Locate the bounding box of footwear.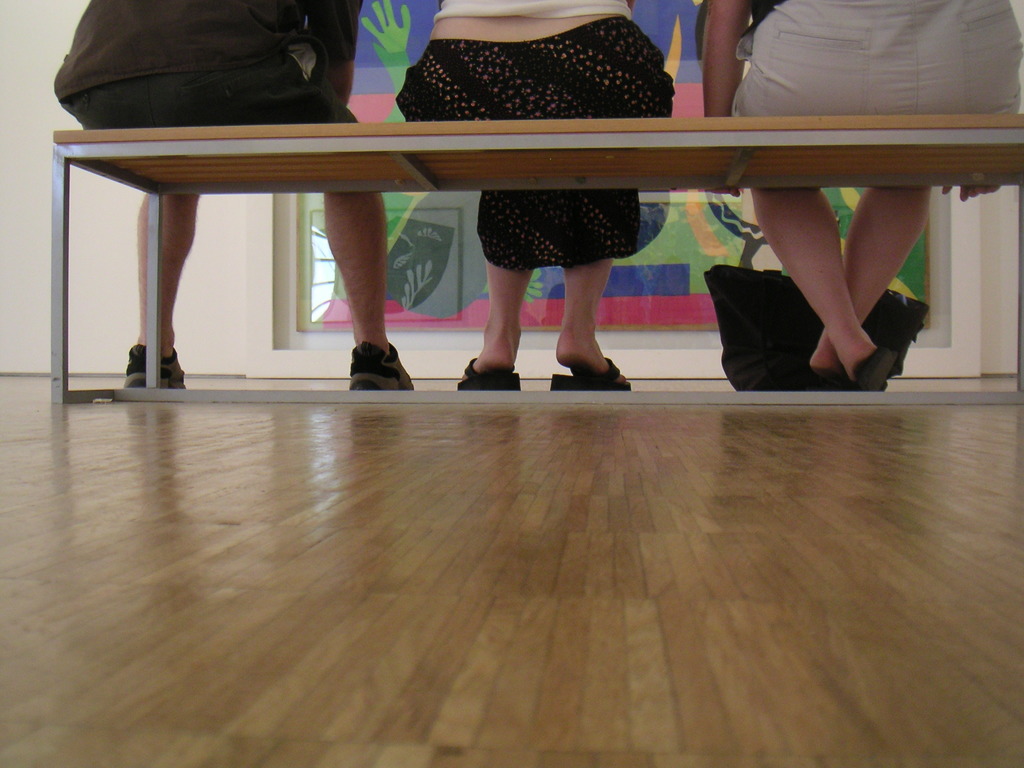
Bounding box: Rect(123, 343, 186, 392).
